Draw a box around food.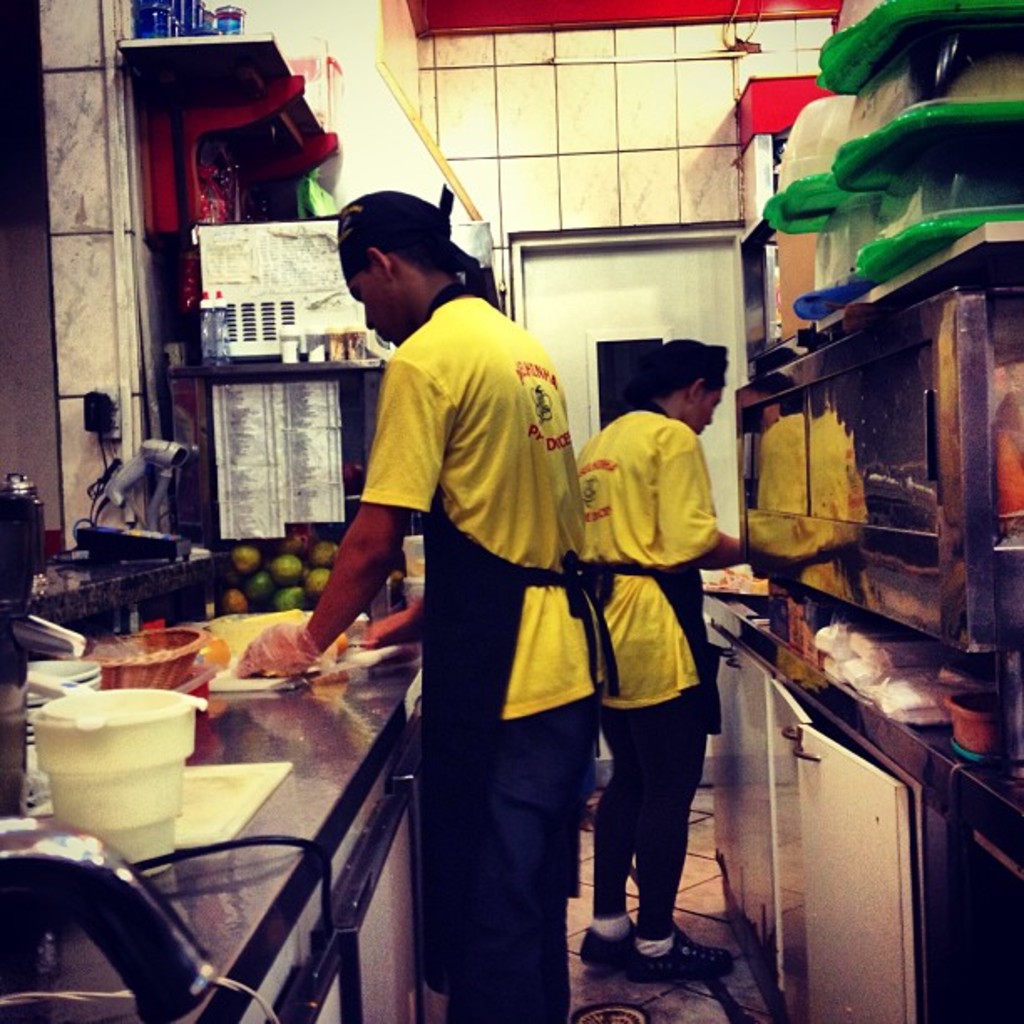
left=218, top=584, right=249, bottom=619.
